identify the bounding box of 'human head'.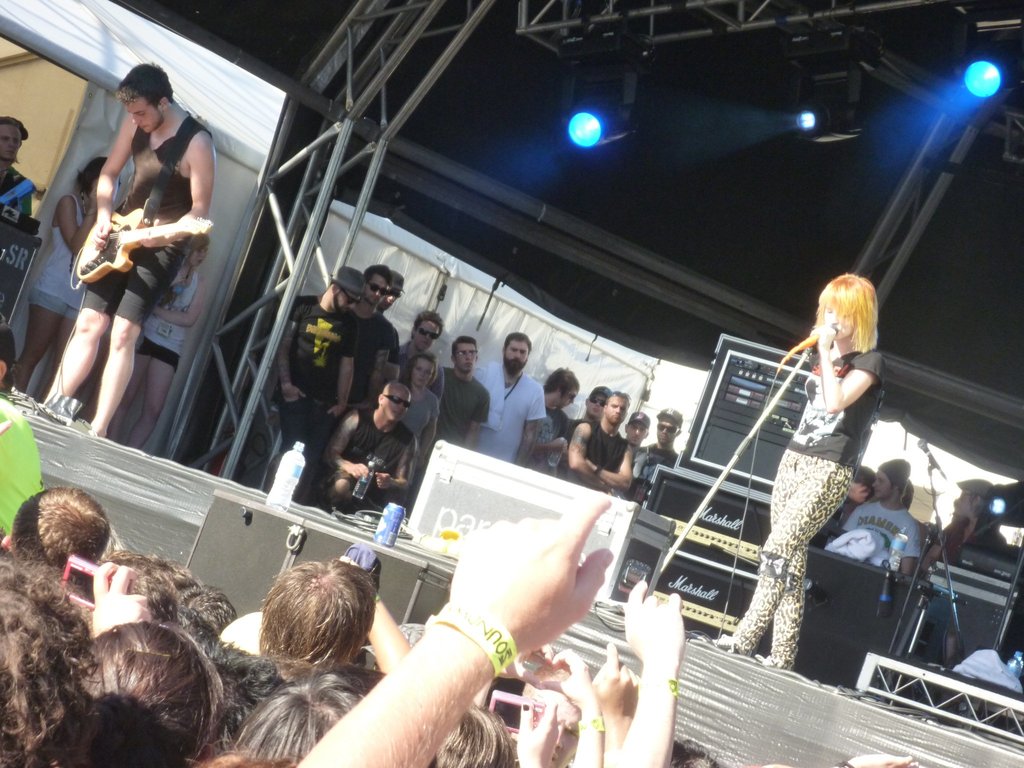
bbox=(0, 113, 28, 161).
